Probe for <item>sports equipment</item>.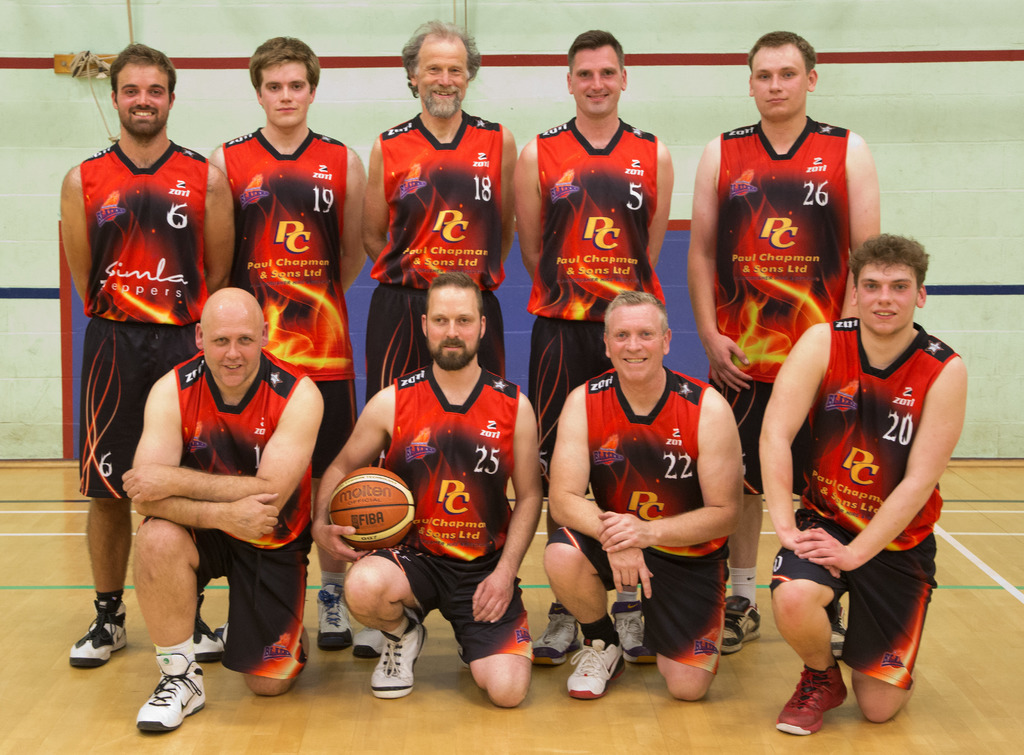
Probe result: x1=366 y1=611 x2=431 y2=702.
